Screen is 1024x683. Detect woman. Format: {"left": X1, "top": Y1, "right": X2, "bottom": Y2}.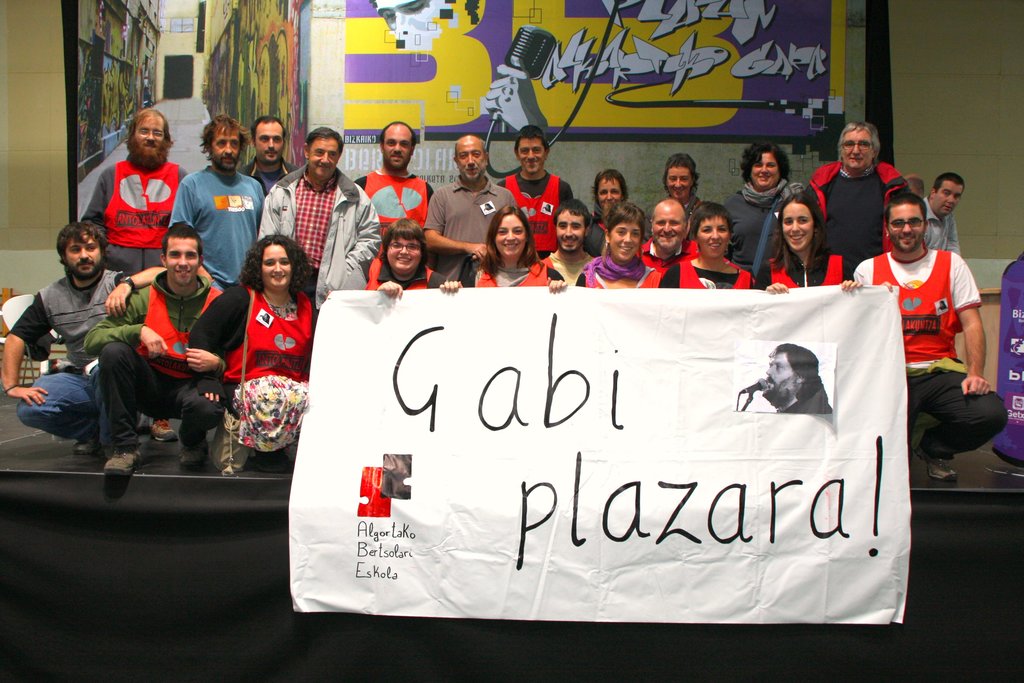
{"left": 664, "top": 205, "right": 762, "bottom": 290}.
